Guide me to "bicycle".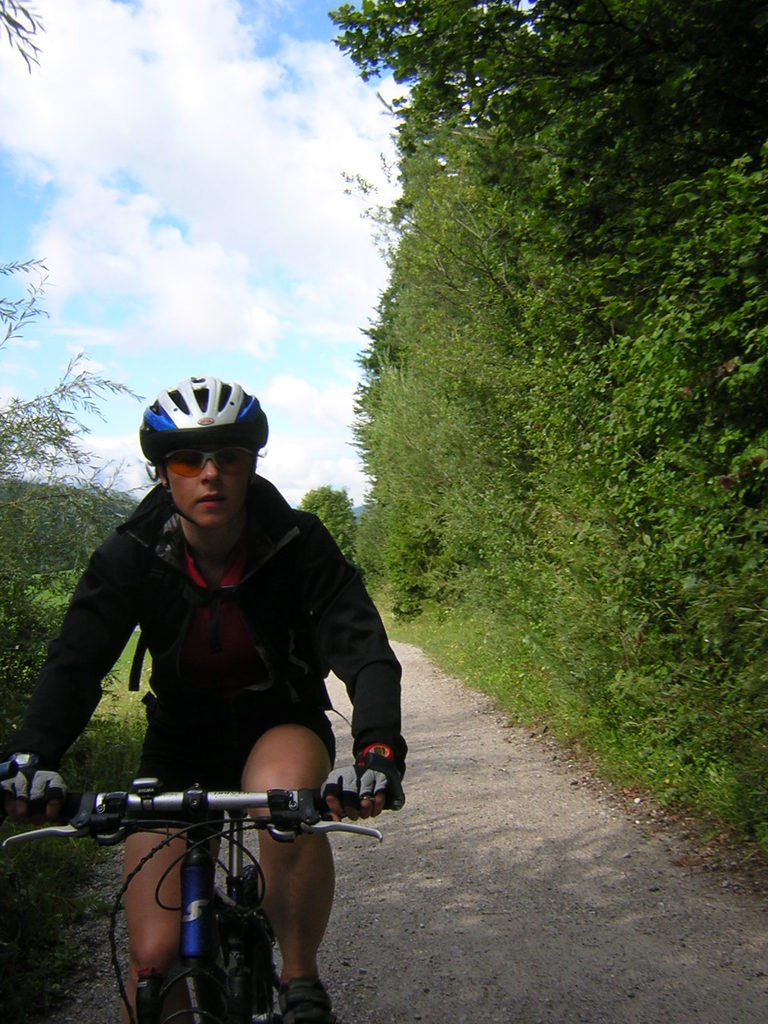
Guidance: select_region(63, 732, 356, 1016).
